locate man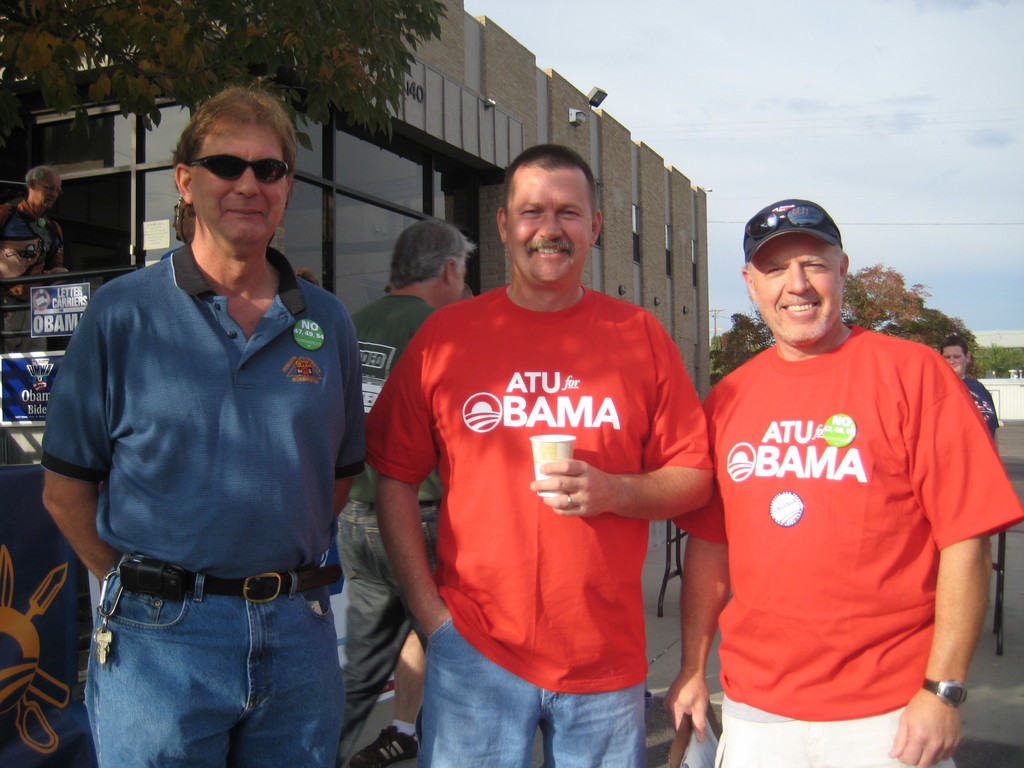
43,88,371,767
